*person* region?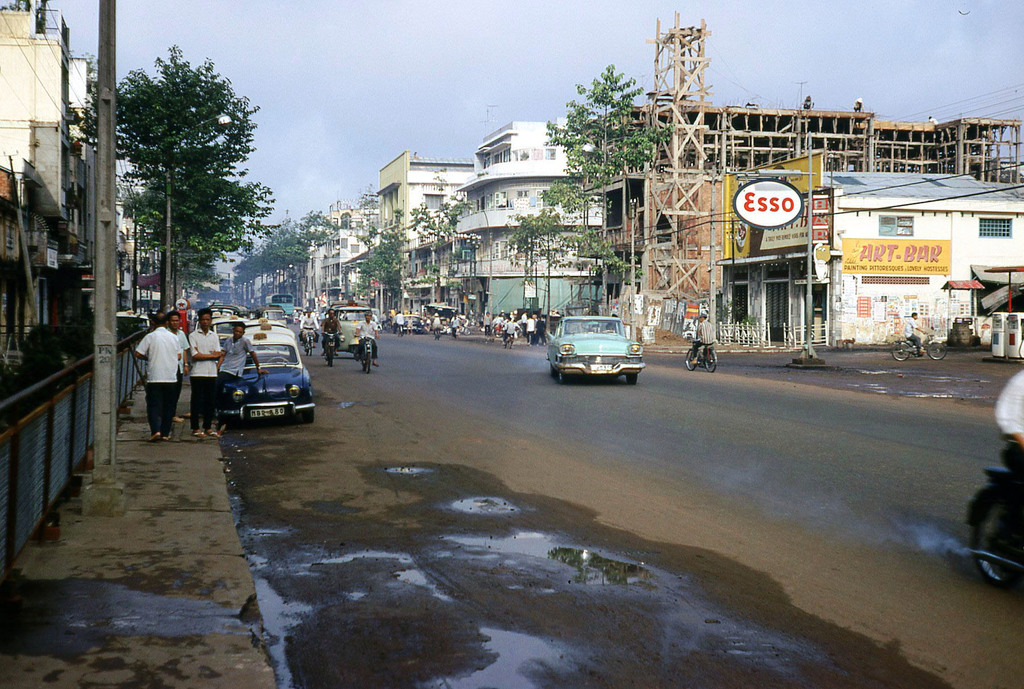
(186, 309, 224, 439)
